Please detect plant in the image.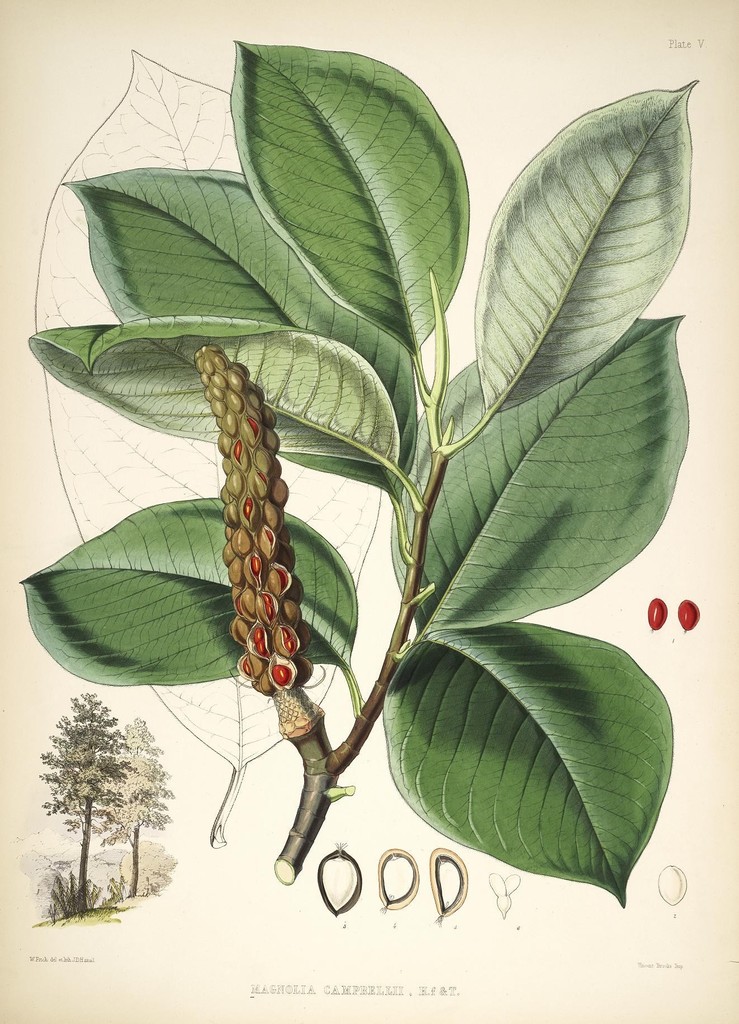
detection(17, 12, 711, 961).
